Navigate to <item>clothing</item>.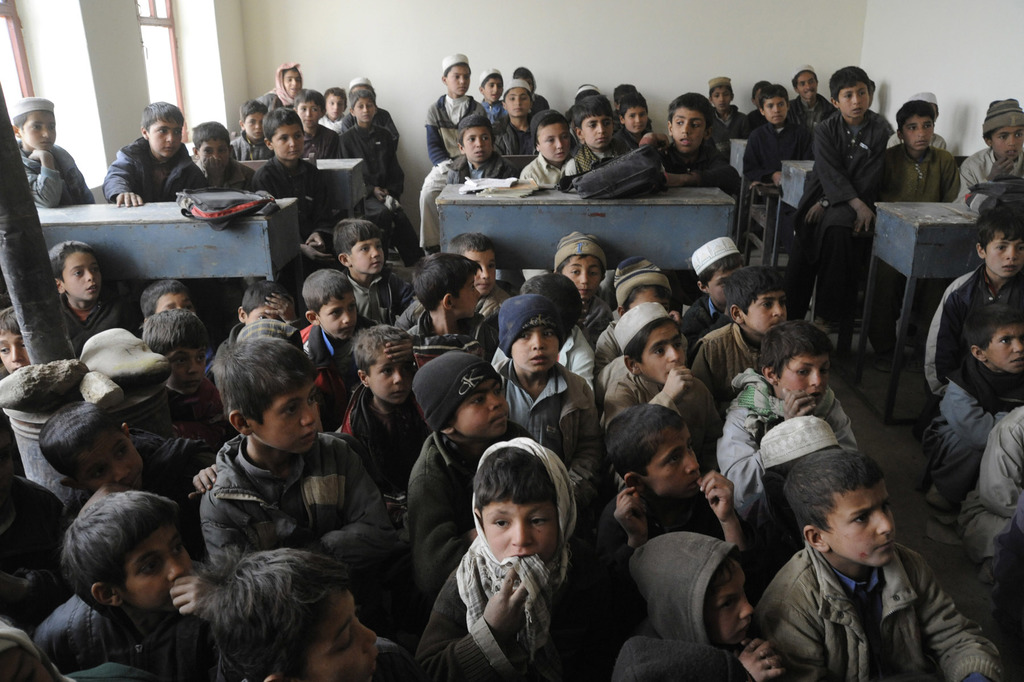
Navigation target: crop(498, 322, 596, 386).
